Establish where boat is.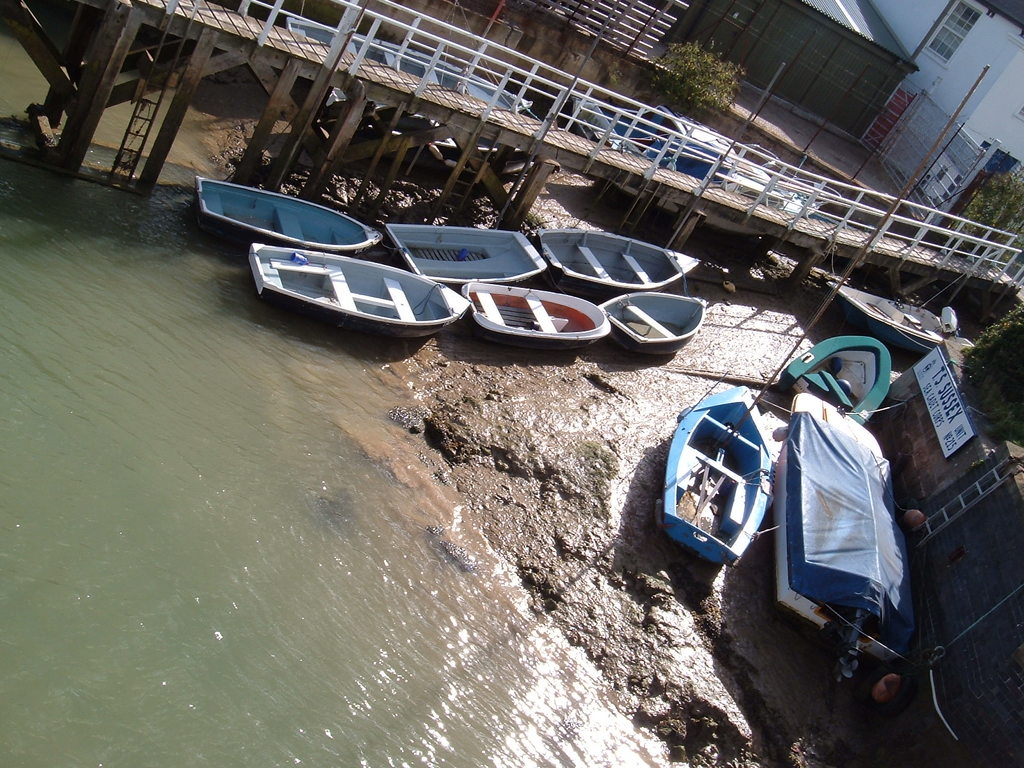
Established at <box>534,232,708,300</box>.
